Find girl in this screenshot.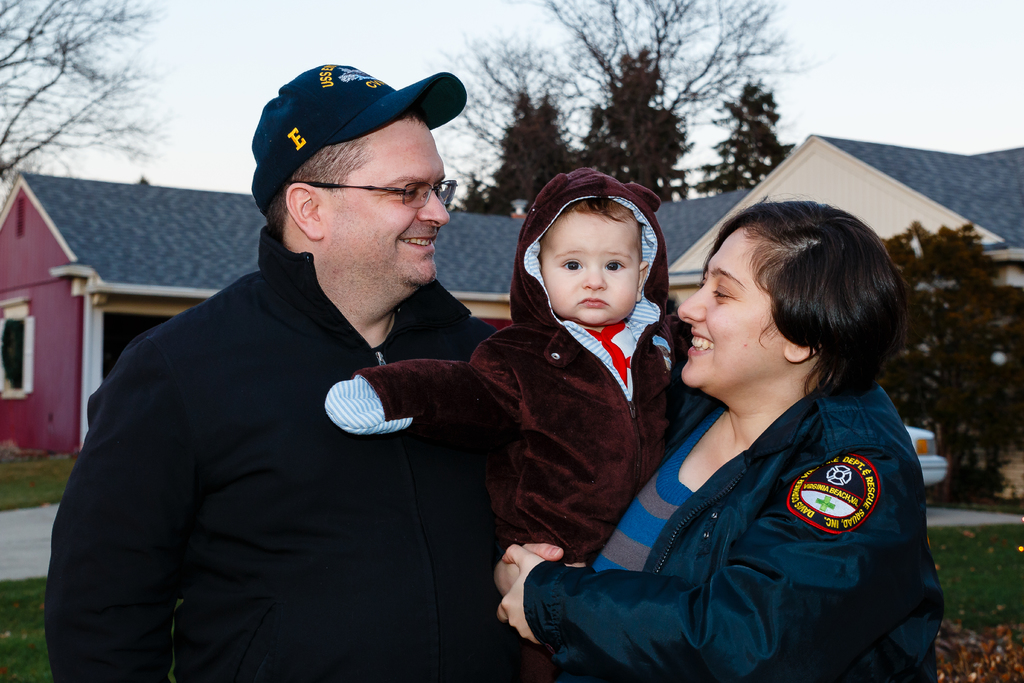
The bounding box for girl is Rect(324, 170, 702, 675).
